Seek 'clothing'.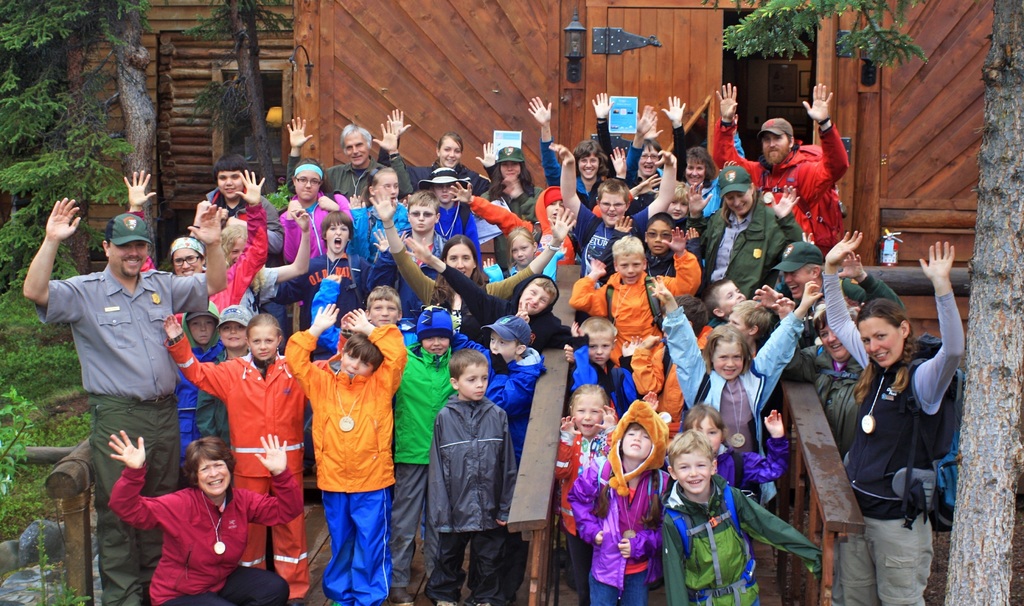
[279,193,351,261].
